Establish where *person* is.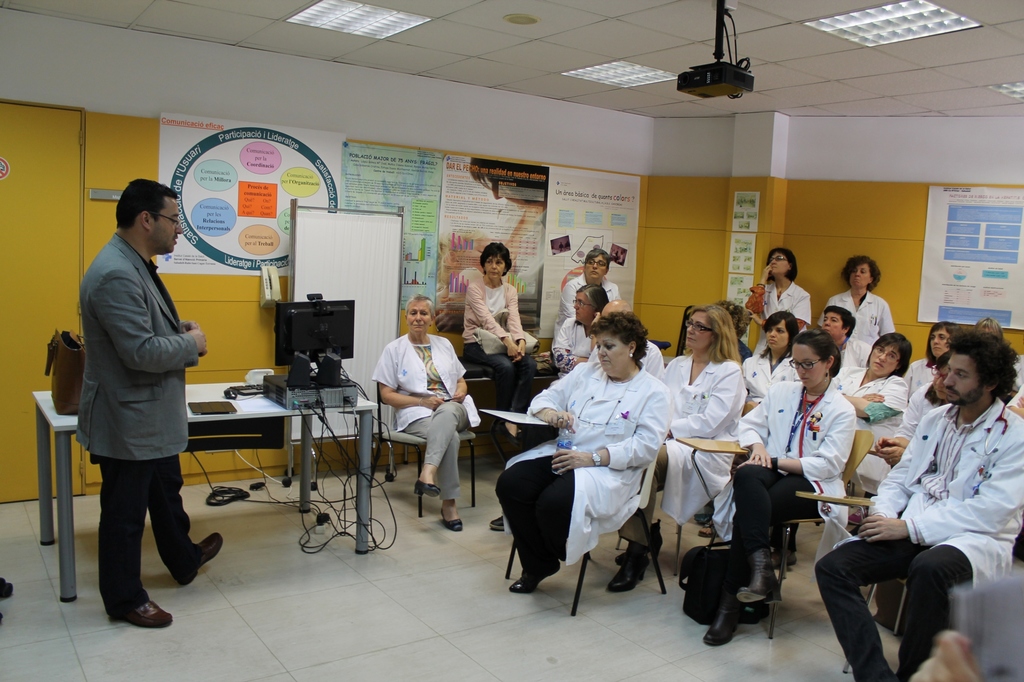
Established at bbox(460, 241, 538, 441).
